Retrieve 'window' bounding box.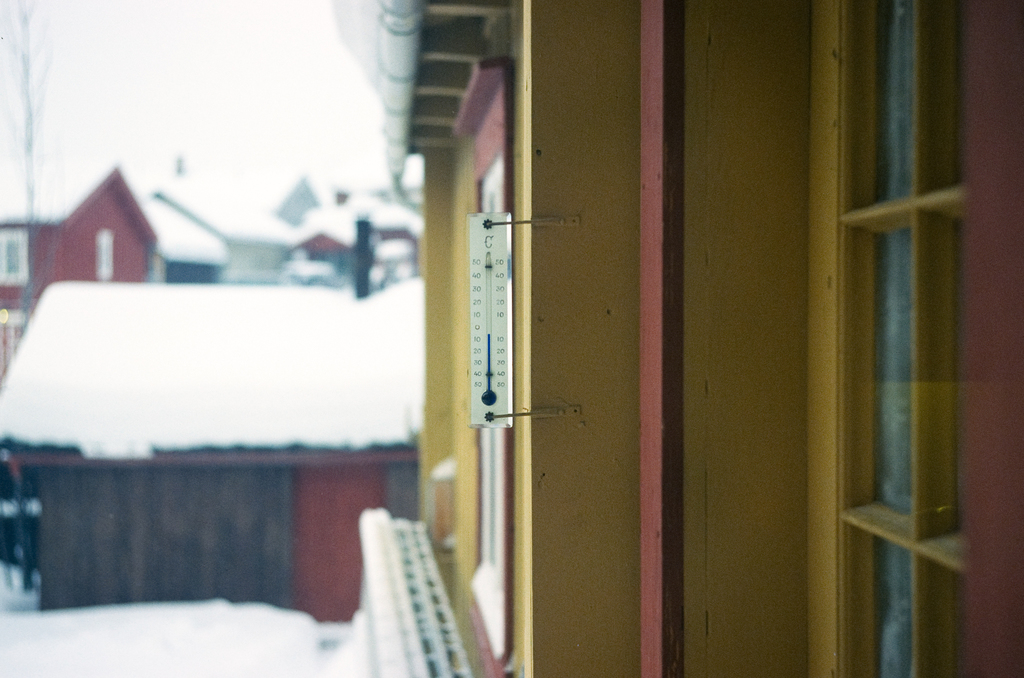
Bounding box: <bbox>89, 222, 124, 288</bbox>.
